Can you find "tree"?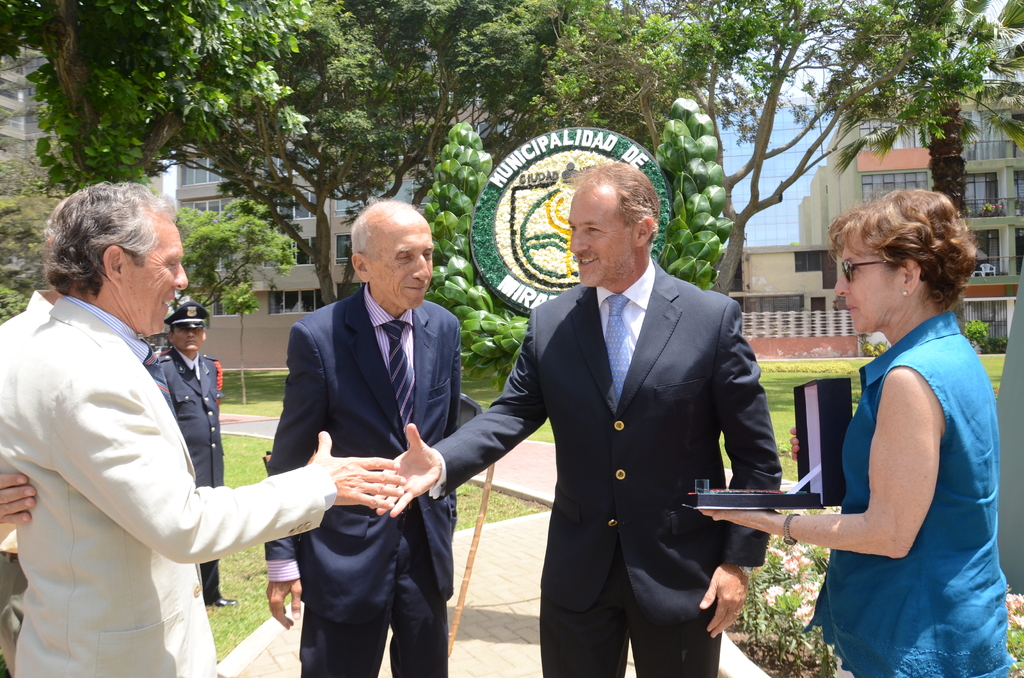
Yes, bounding box: box=[1, 2, 1023, 309].
